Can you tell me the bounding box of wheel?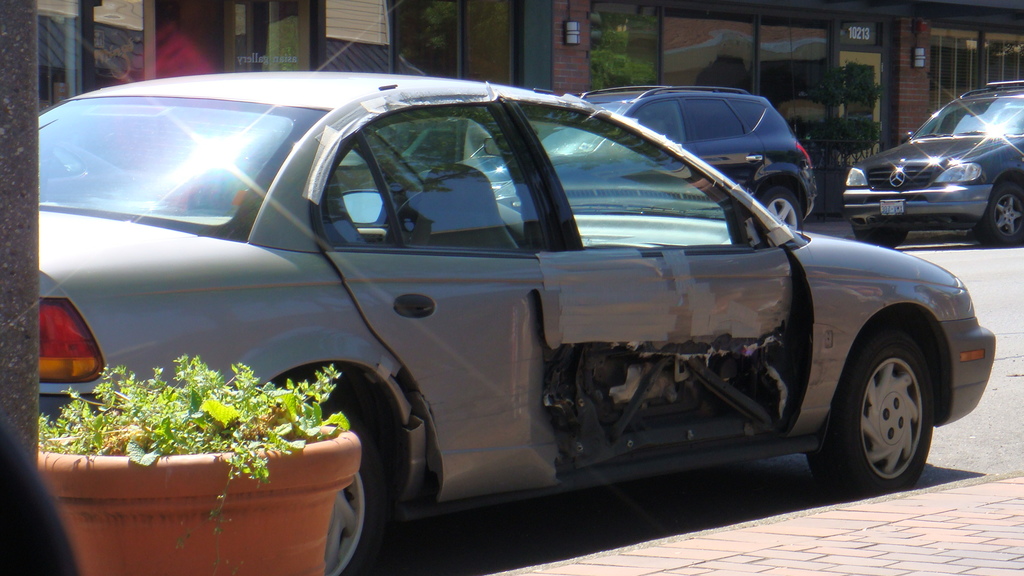
<bbox>327, 403, 404, 575</bbox>.
